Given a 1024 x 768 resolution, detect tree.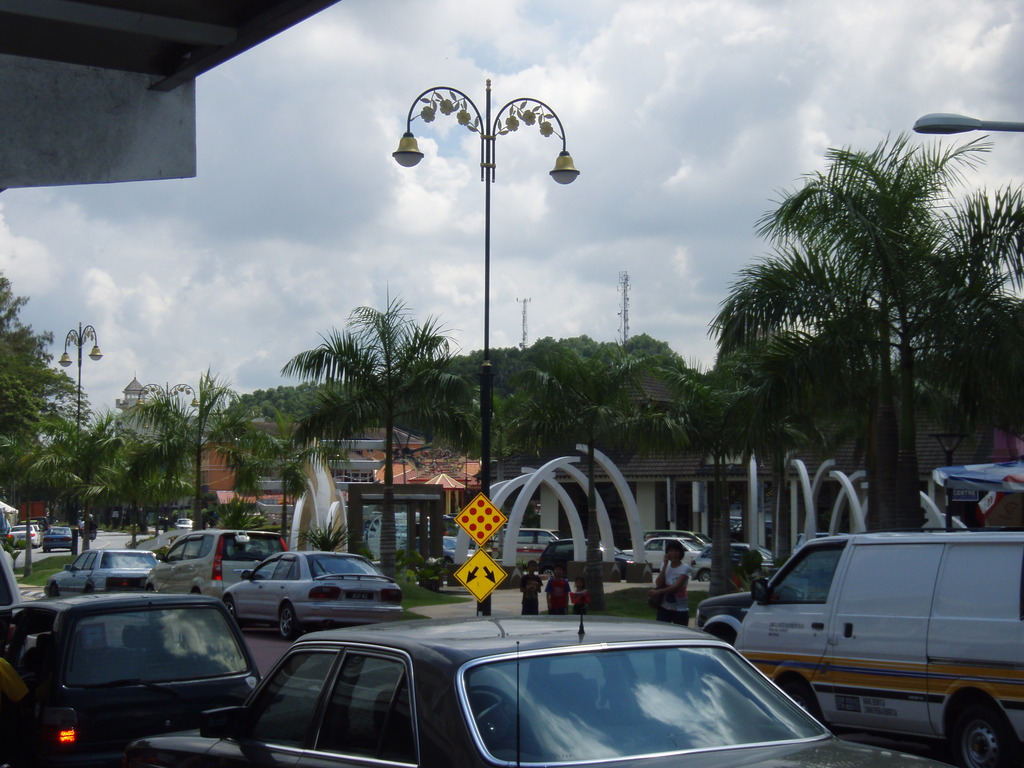
[left=279, top=278, right=472, bottom=569].
